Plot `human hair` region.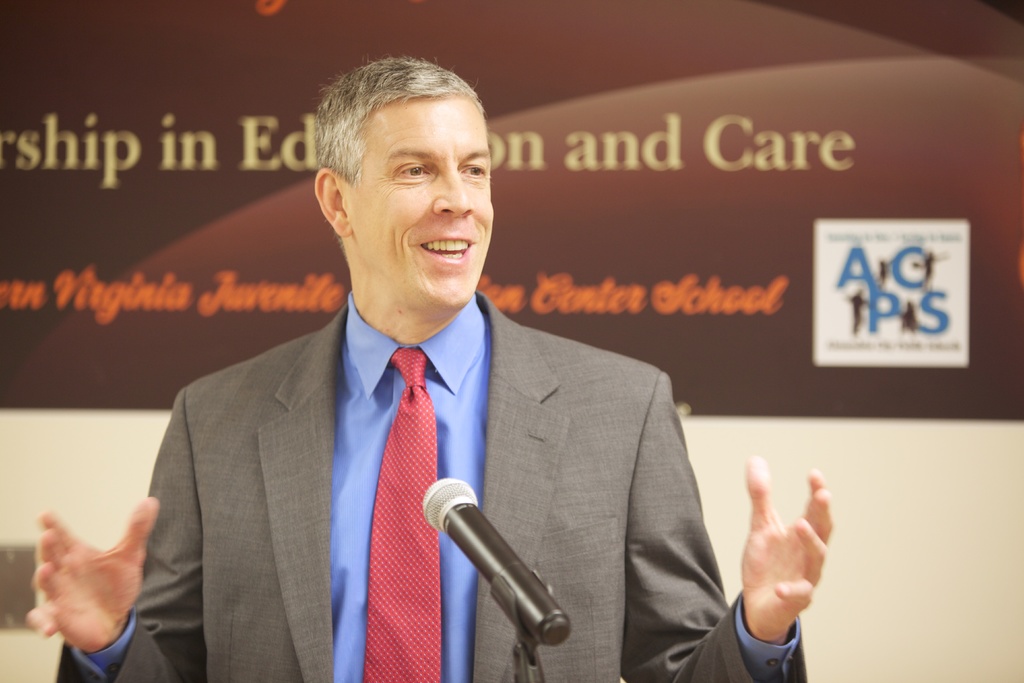
Plotted at locate(309, 47, 481, 190).
